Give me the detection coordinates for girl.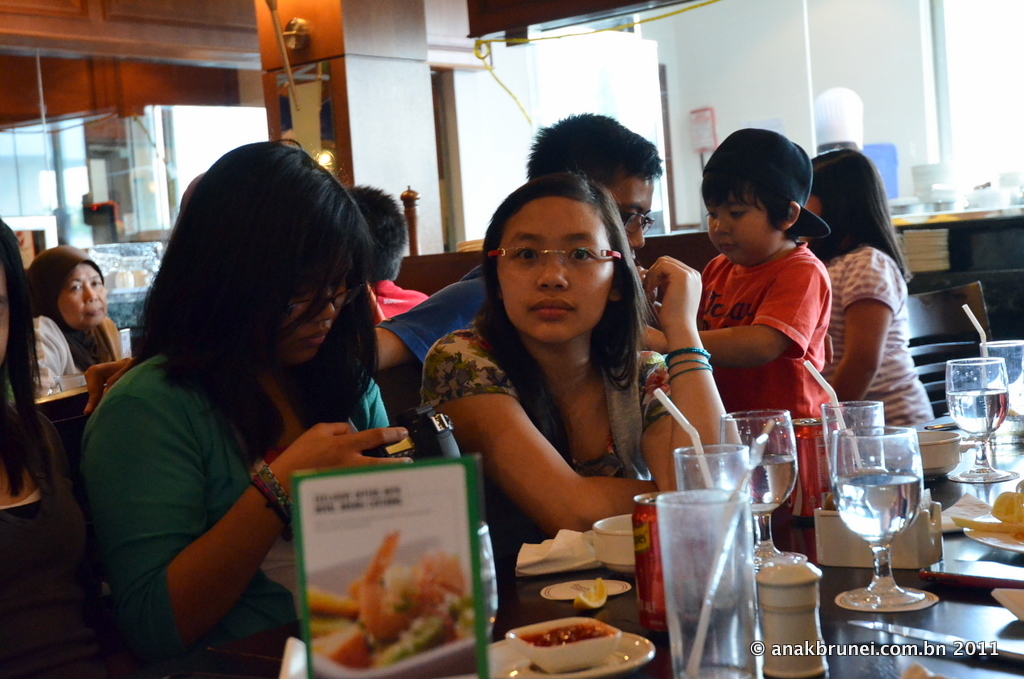
416,172,736,584.
